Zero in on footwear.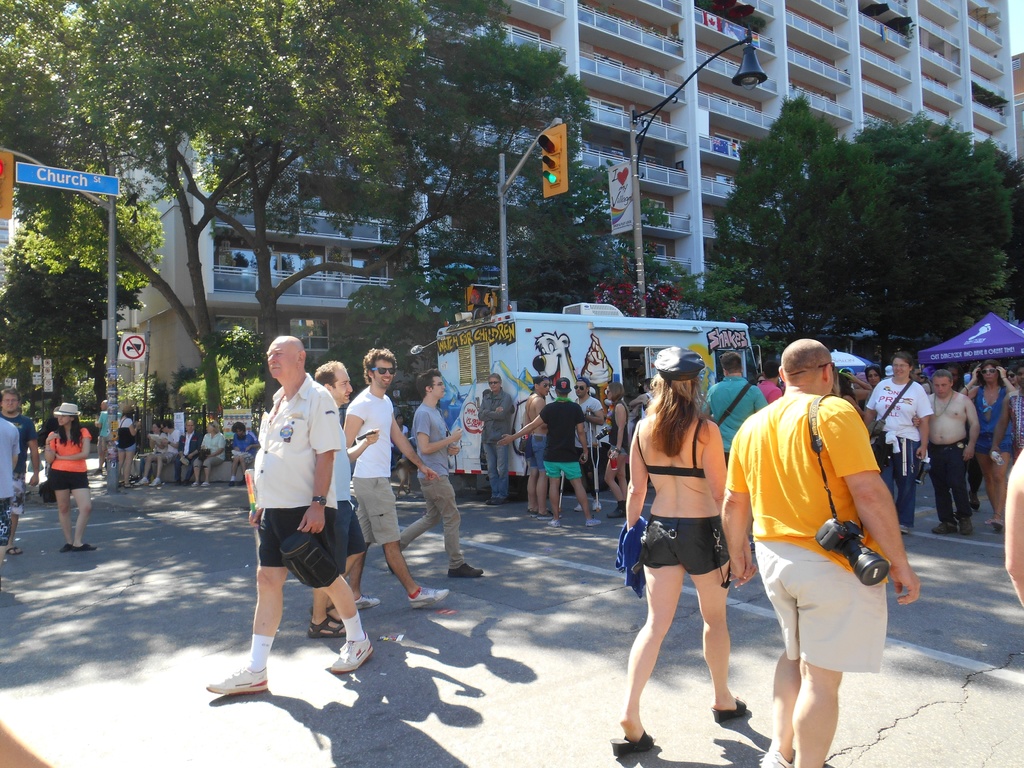
Zeroed in: (324, 631, 372, 669).
